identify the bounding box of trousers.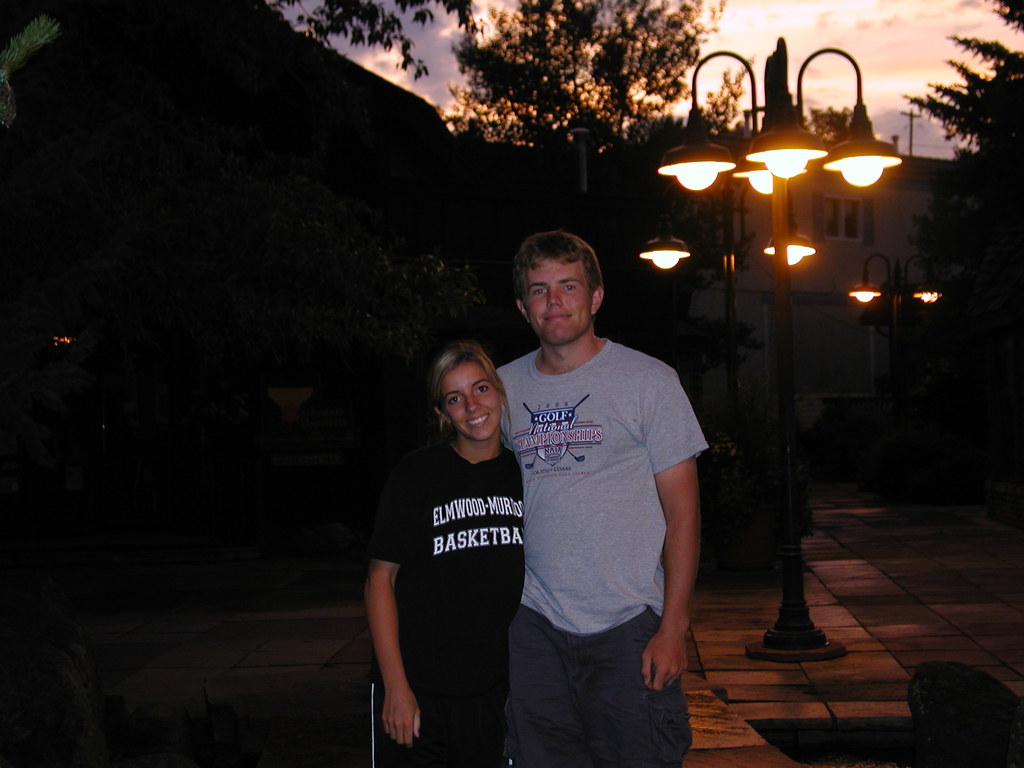
(512,607,694,767).
